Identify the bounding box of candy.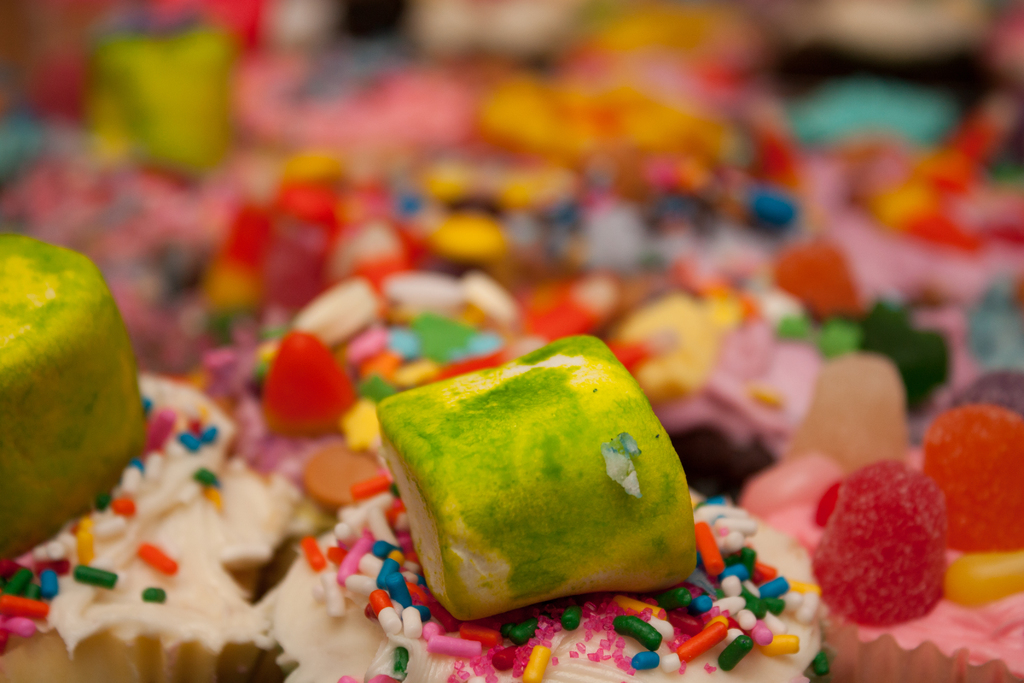
292:277:381:347.
